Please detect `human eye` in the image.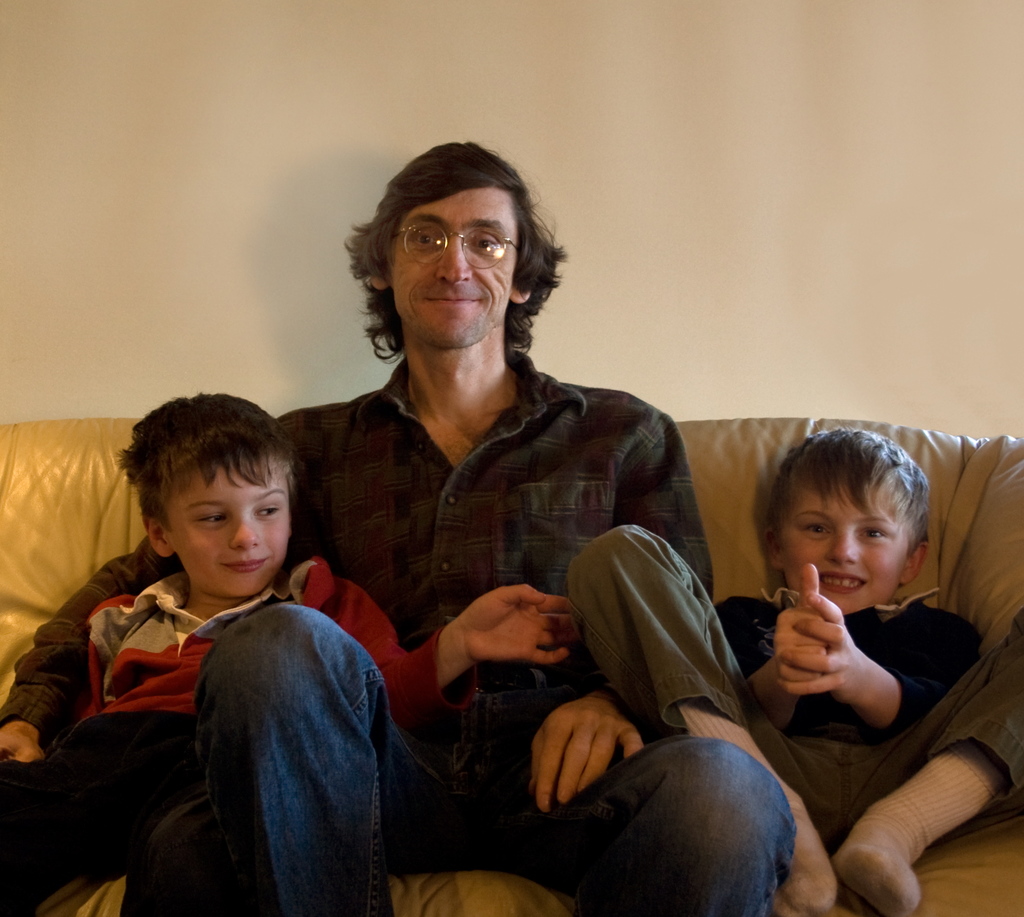
860/524/893/540.
